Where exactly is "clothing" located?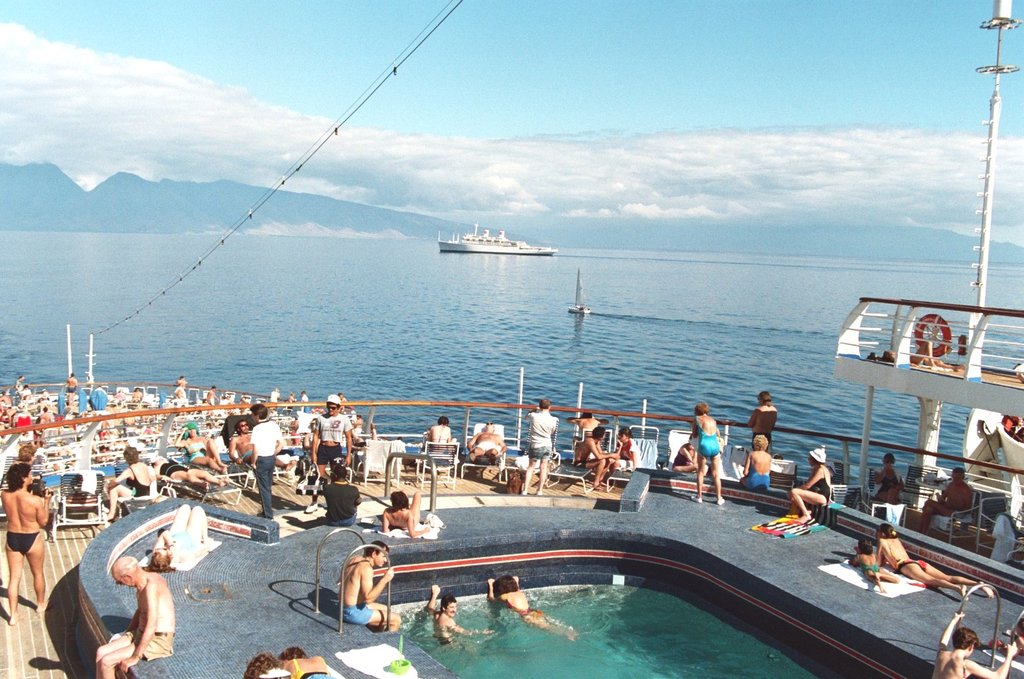
Its bounding box is (739, 462, 773, 490).
